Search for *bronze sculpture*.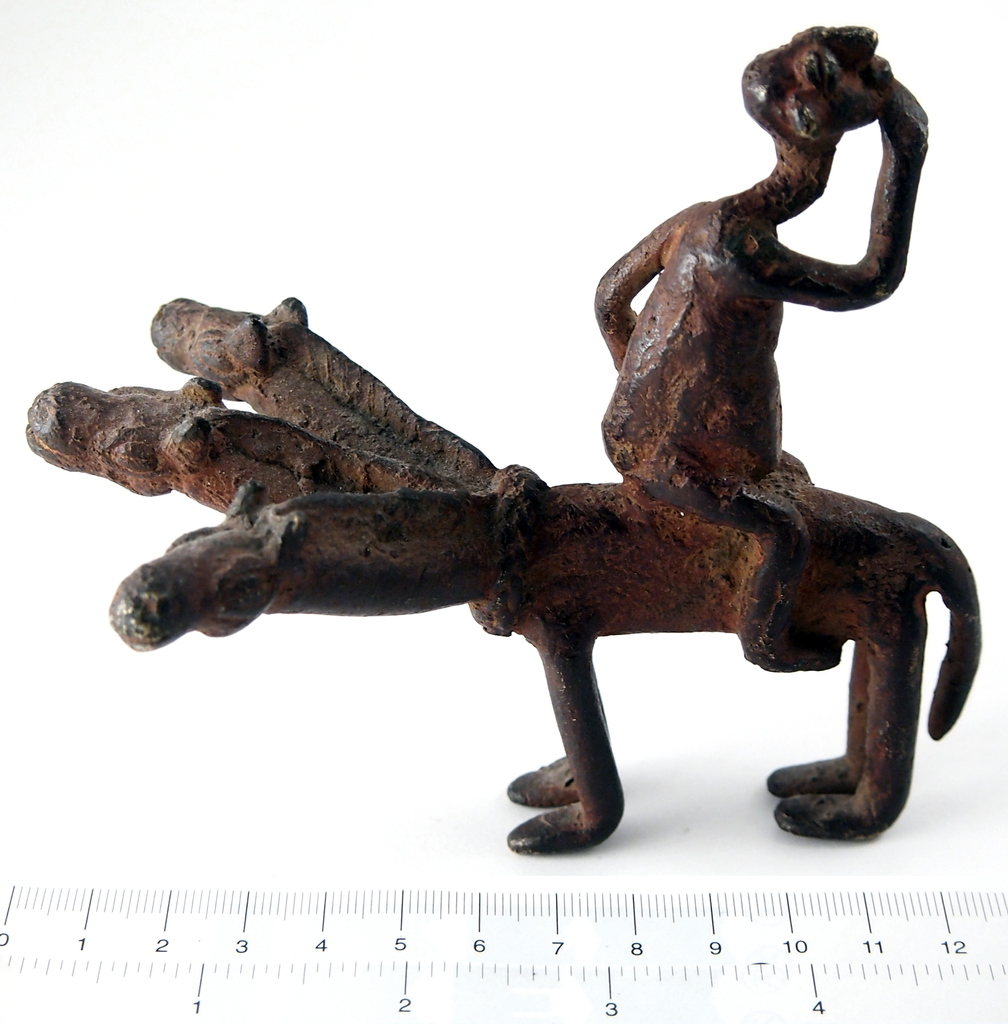
Found at left=24, top=28, right=981, bottom=855.
